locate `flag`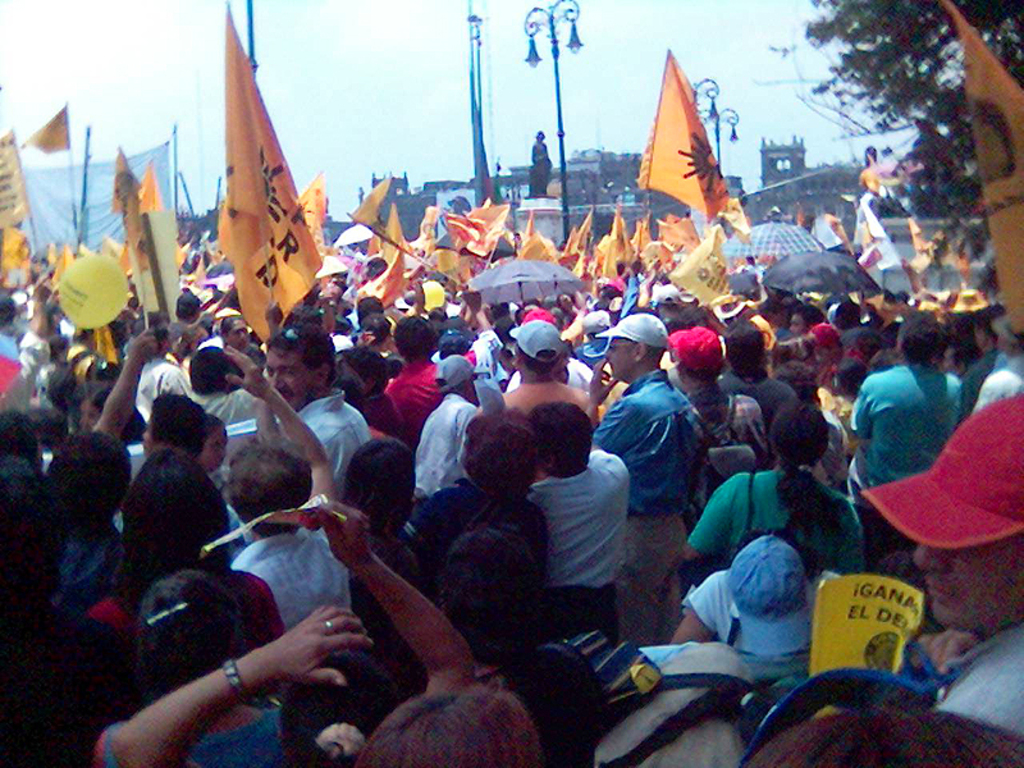
crop(553, 215, 596, 289)
